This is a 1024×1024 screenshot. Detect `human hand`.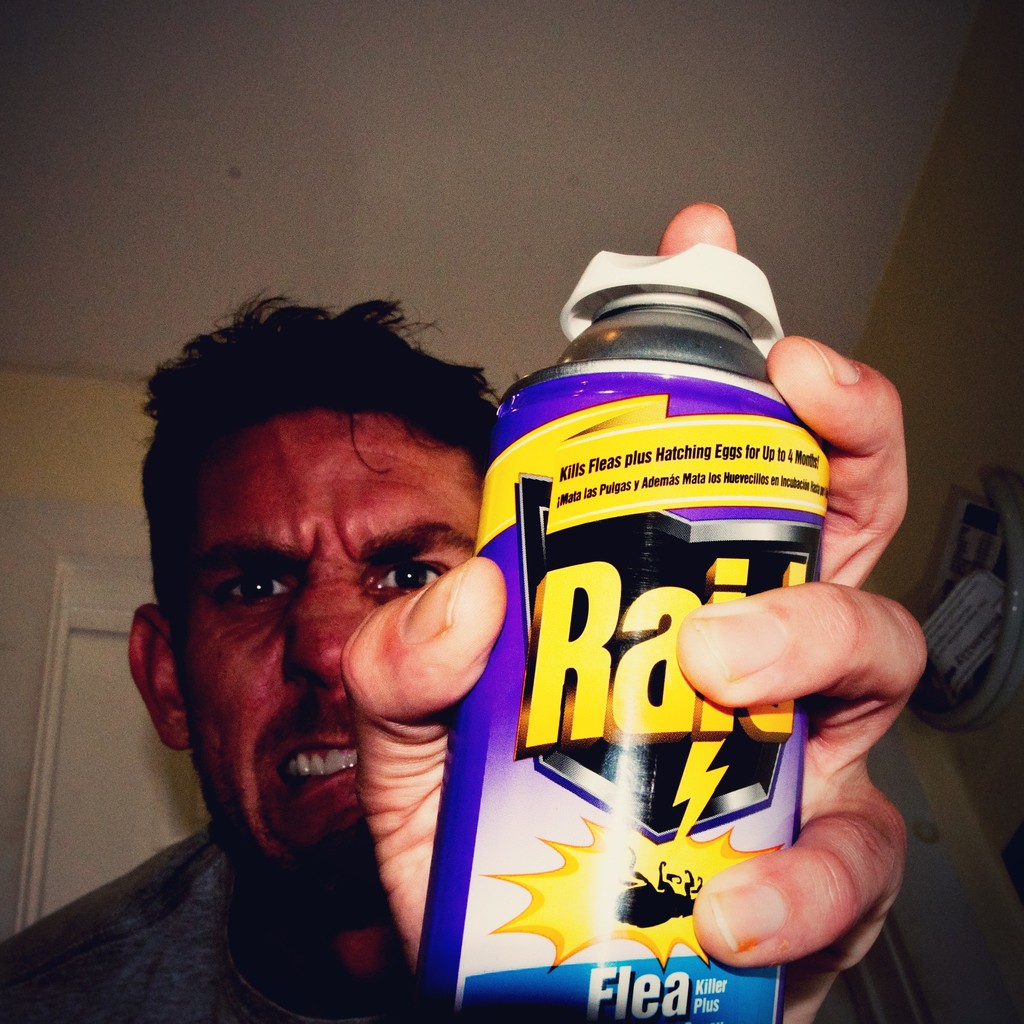
[342,200,929,1023].
